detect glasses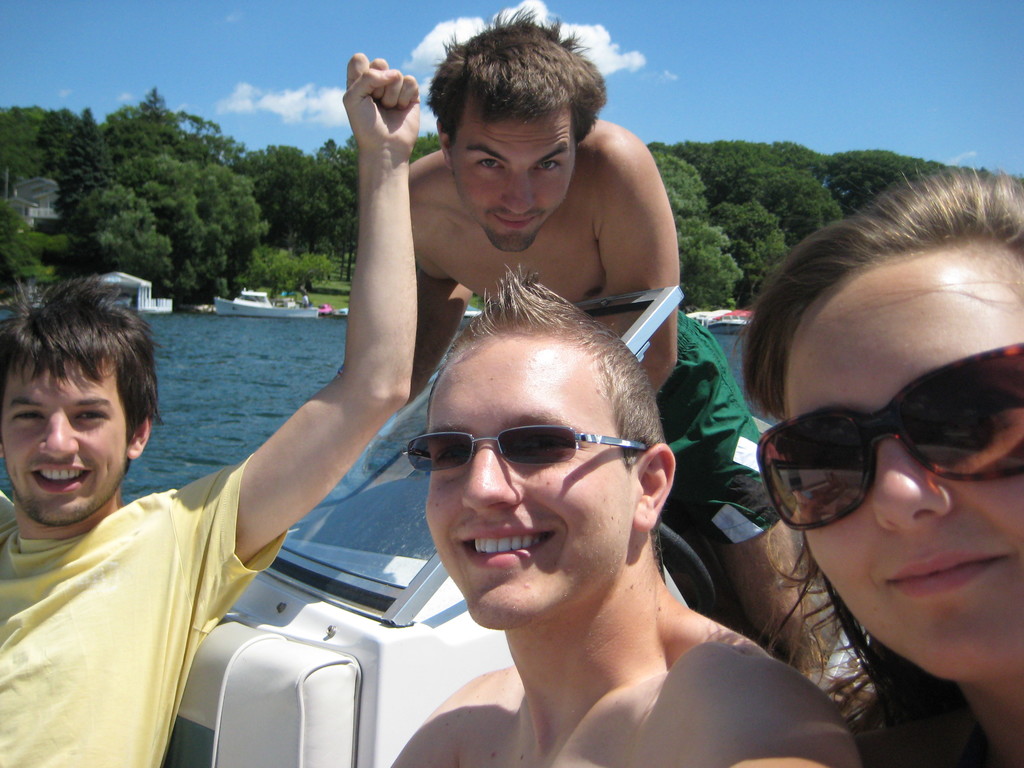
[left=401, top=418, right=652, bottom=476]
